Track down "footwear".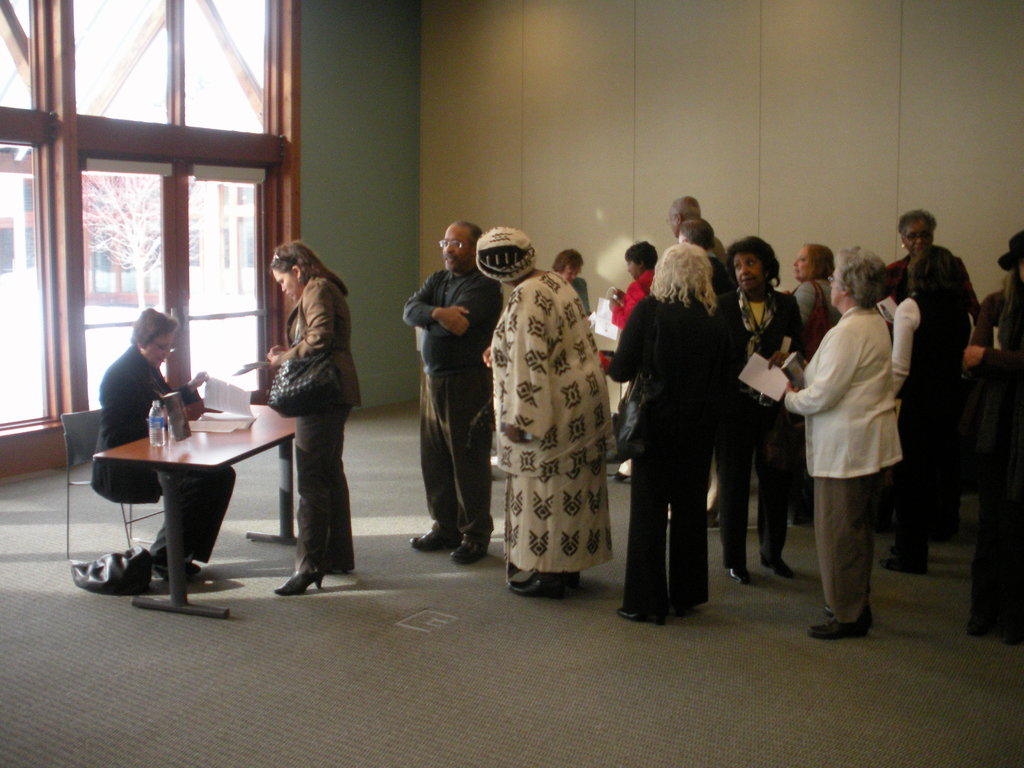
Tracked to box(188, 559, 204, 572).
